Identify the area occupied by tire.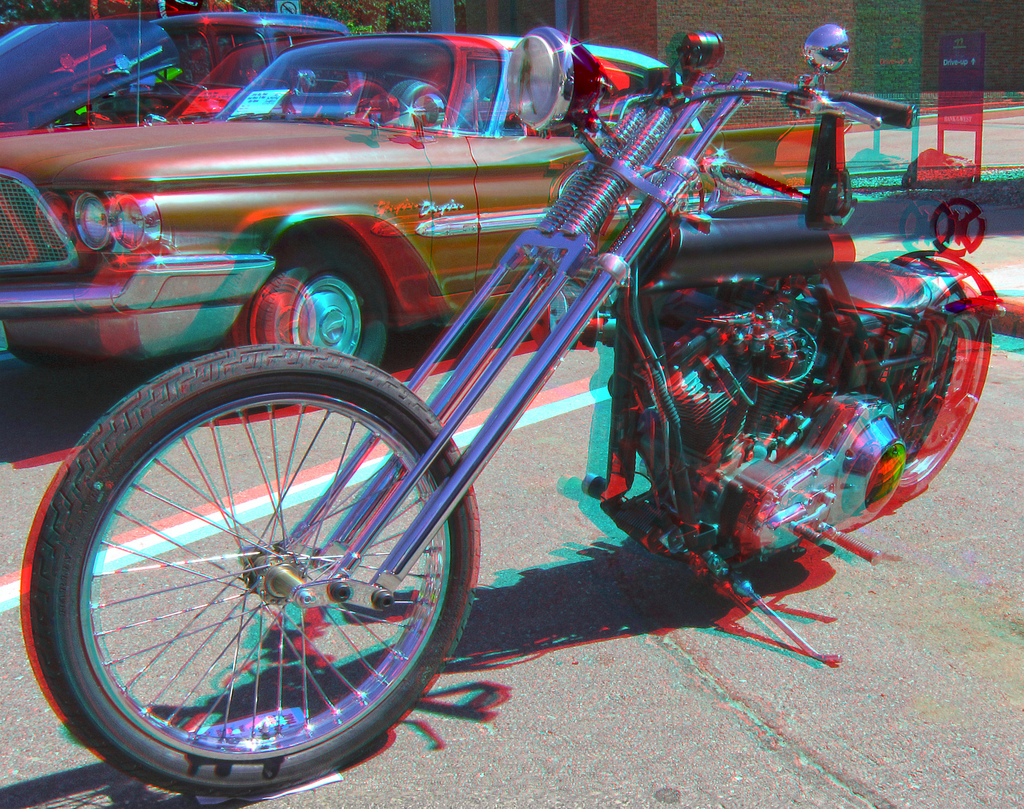
Area: {"left": 238, "top": 227, "right": 395, "bottom": 396}.
